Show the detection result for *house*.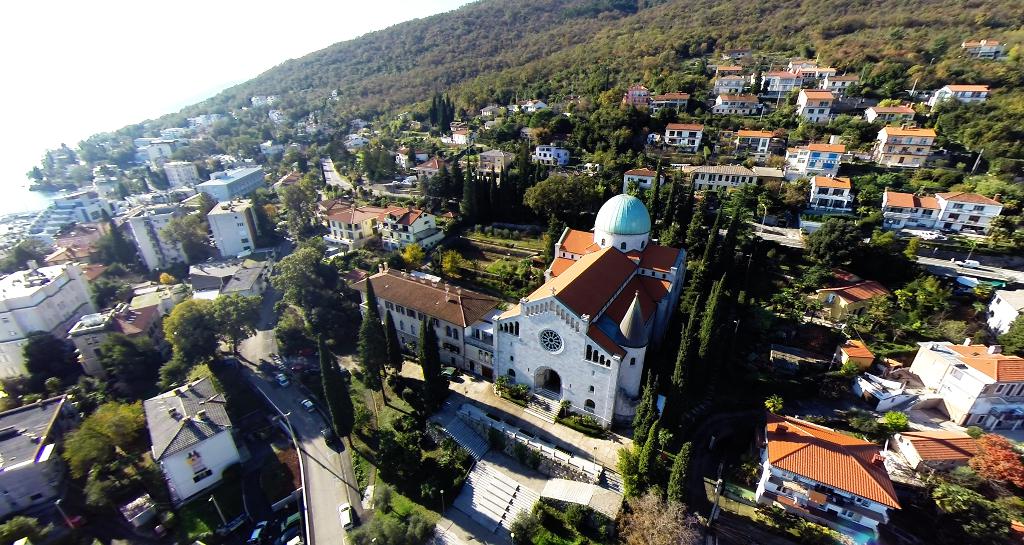
rect(831, 338, 875, 371).
